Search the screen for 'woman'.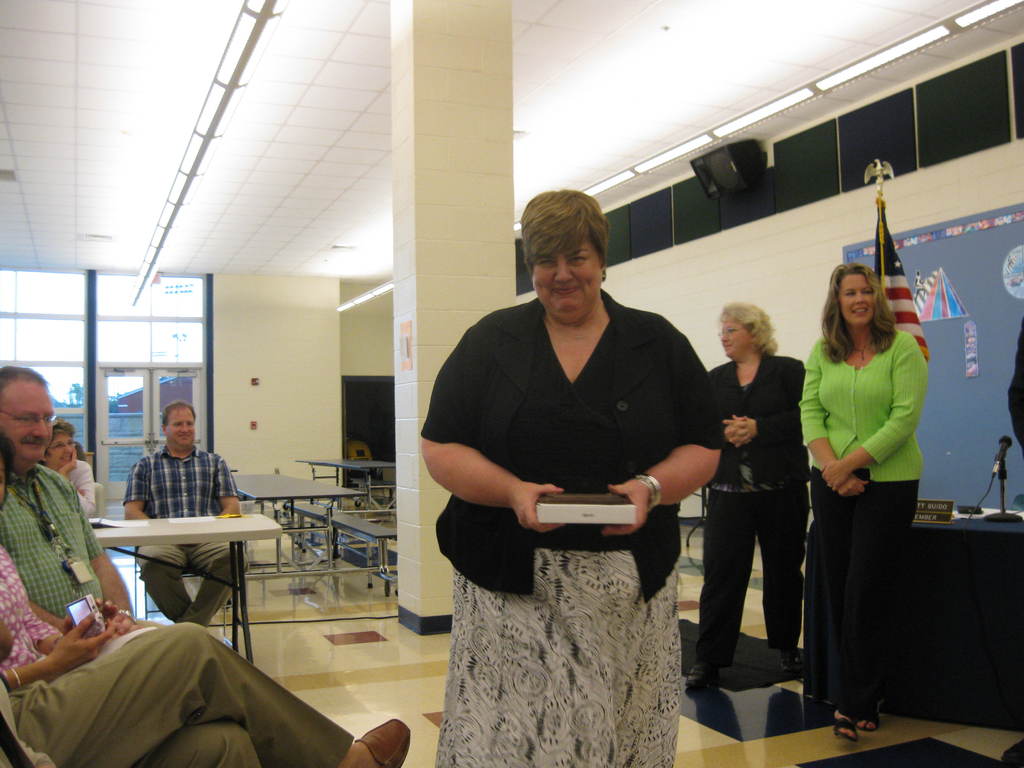
Found at locate(0, 421, 415, 767).
